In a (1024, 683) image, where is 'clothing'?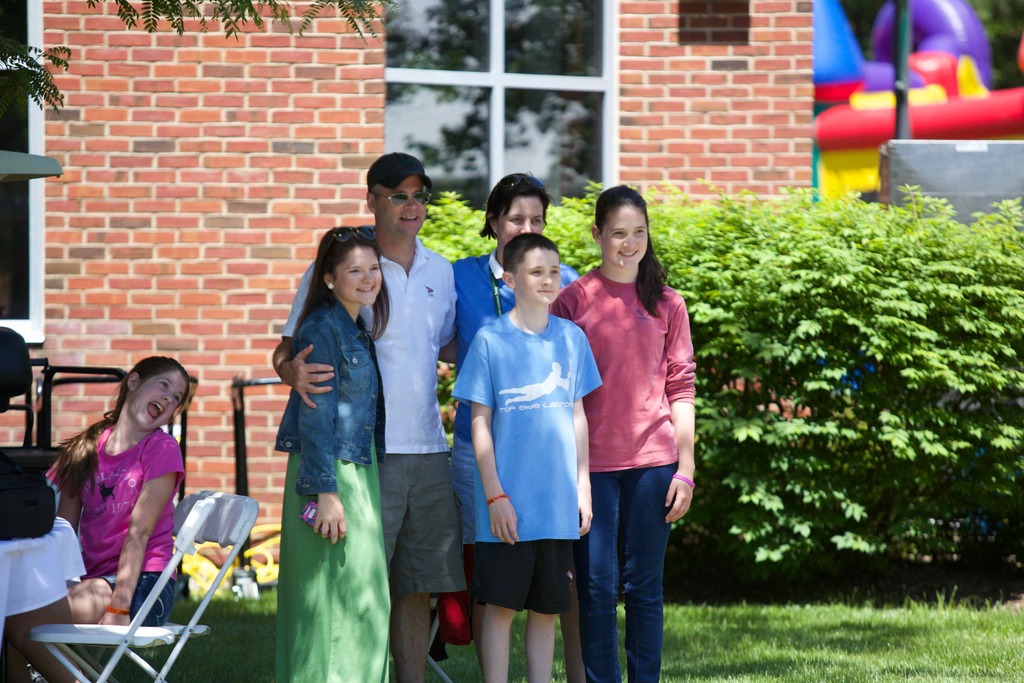
locate(451, 317, 598, 614).
